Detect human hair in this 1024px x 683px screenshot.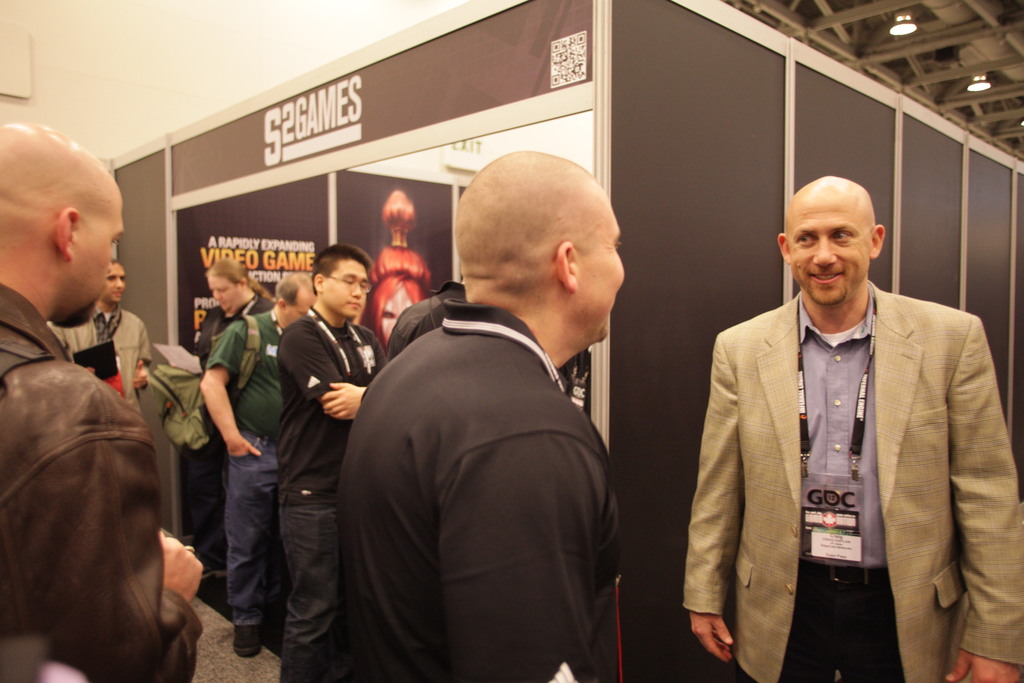
Detection: bbox=[206, 257, 270, 299].
